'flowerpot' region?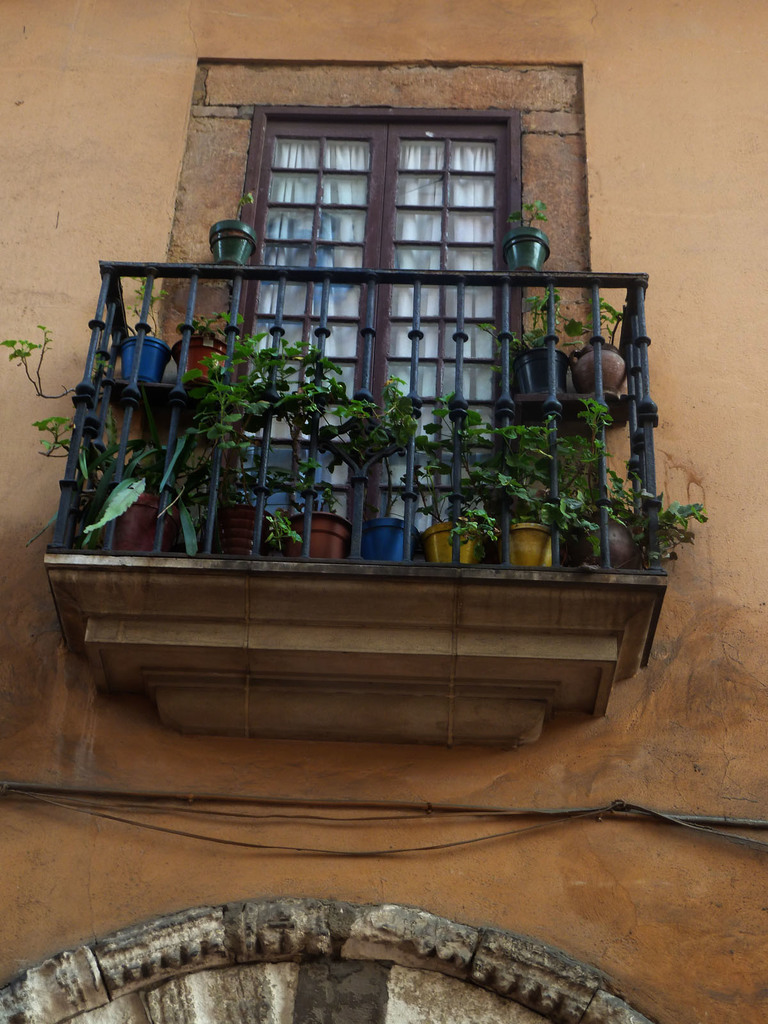
{"x1": 359, "y1": 516, "x2": 412, "y2": 562}
